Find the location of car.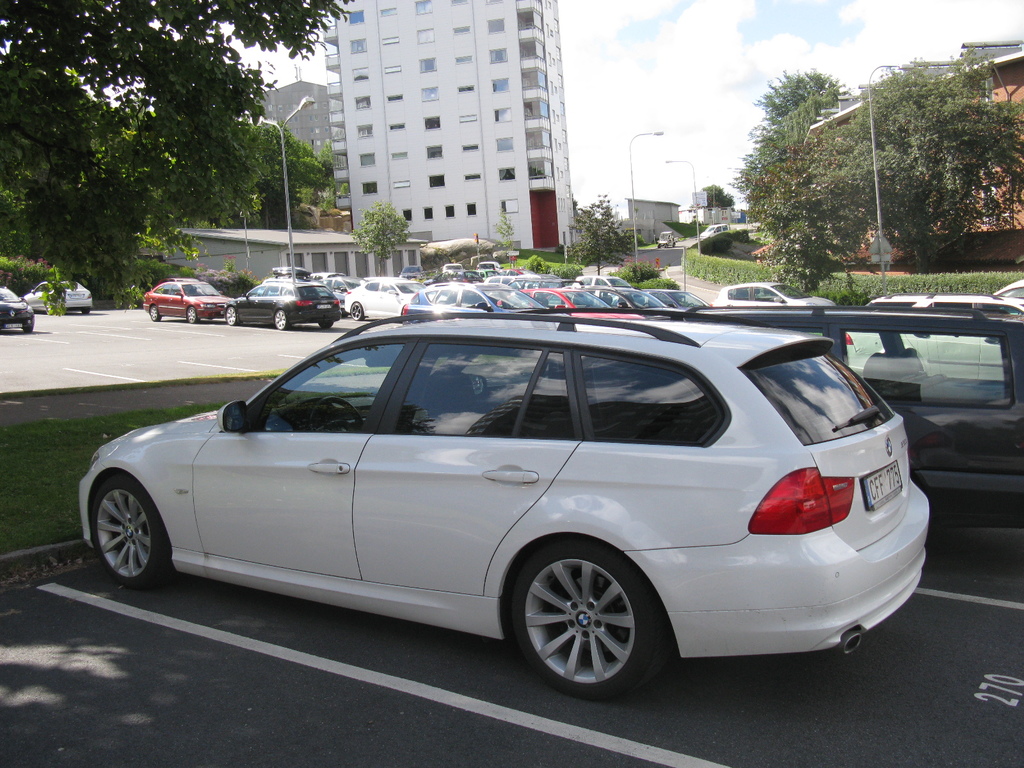
Location: region(0, 283, 35, 336).
